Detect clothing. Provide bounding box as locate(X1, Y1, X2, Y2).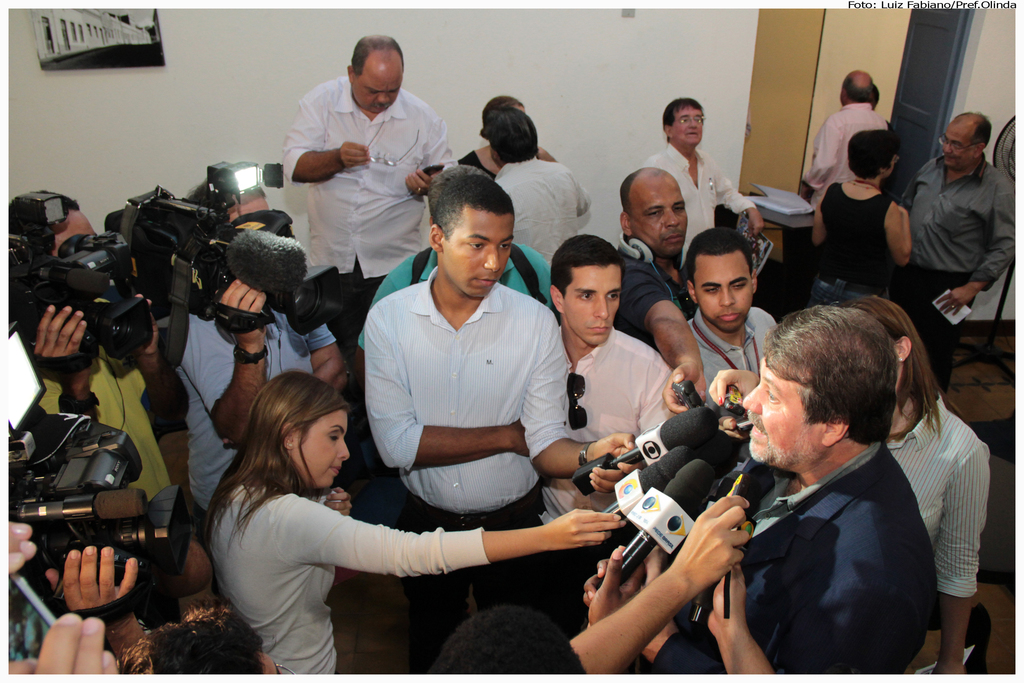
locate(679, 309, 770, 406).
